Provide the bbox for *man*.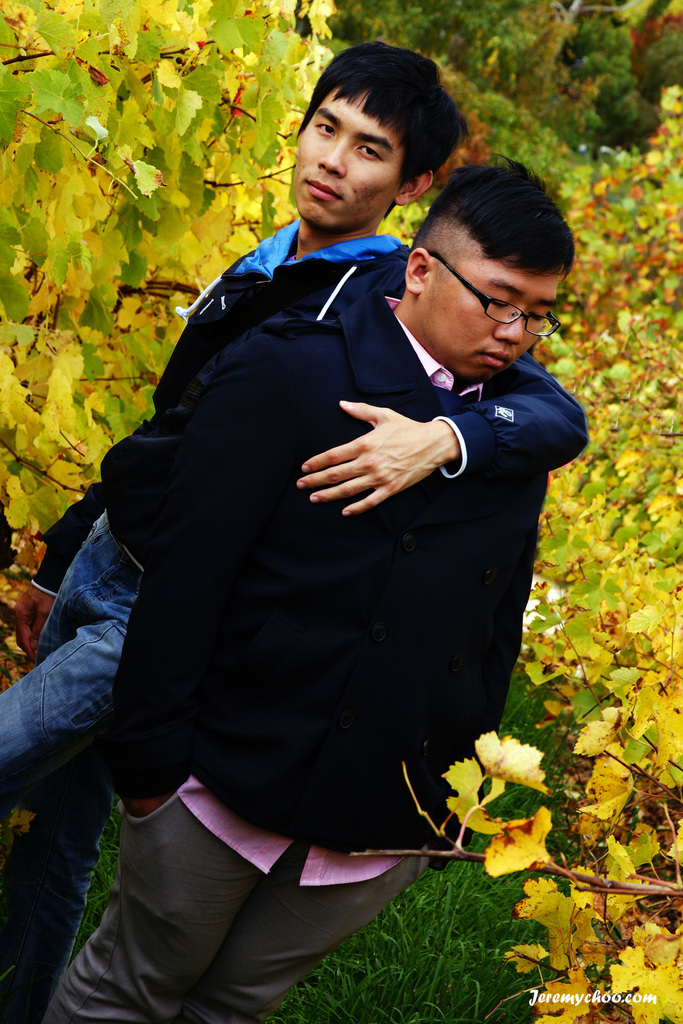
0, 35, 589, 1023.
